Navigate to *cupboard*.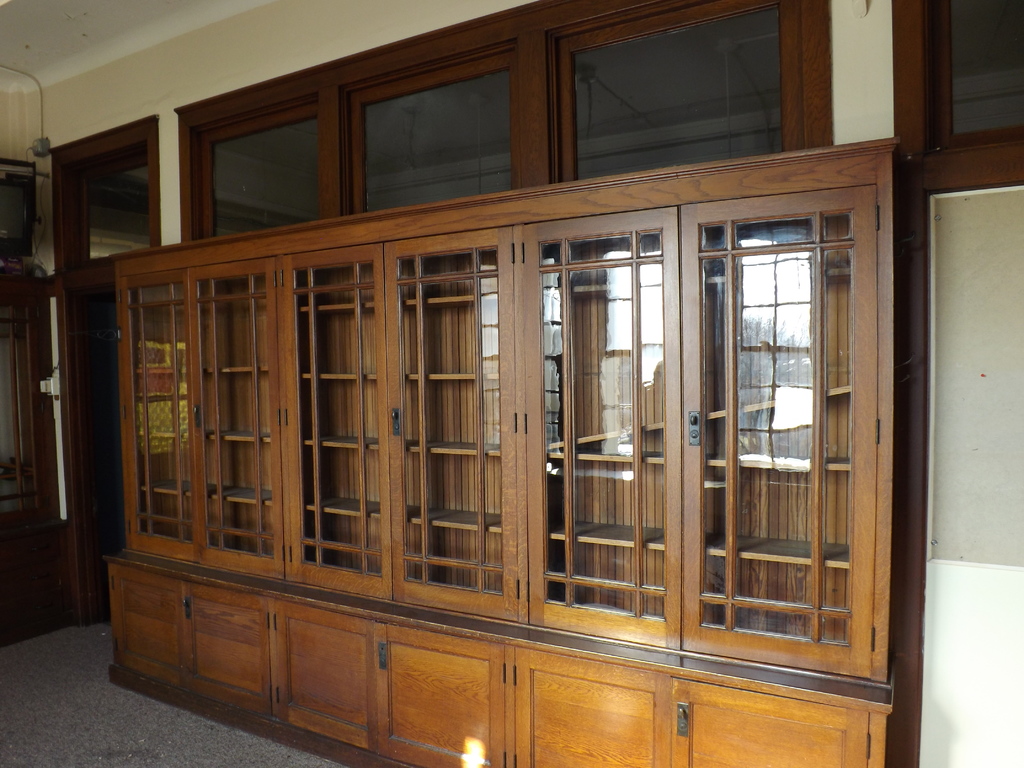
Navigation target: pyautogui.locateOnScreen(109, 138, 897, 767).
